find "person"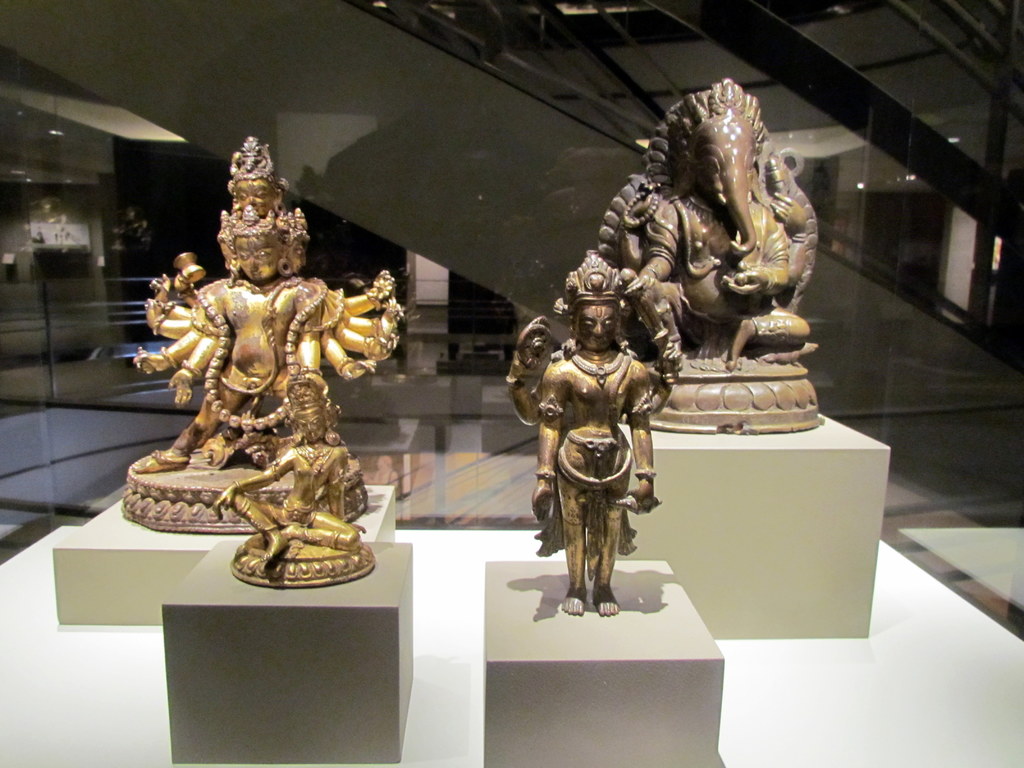
select_region(625, 81, 810, 367)
